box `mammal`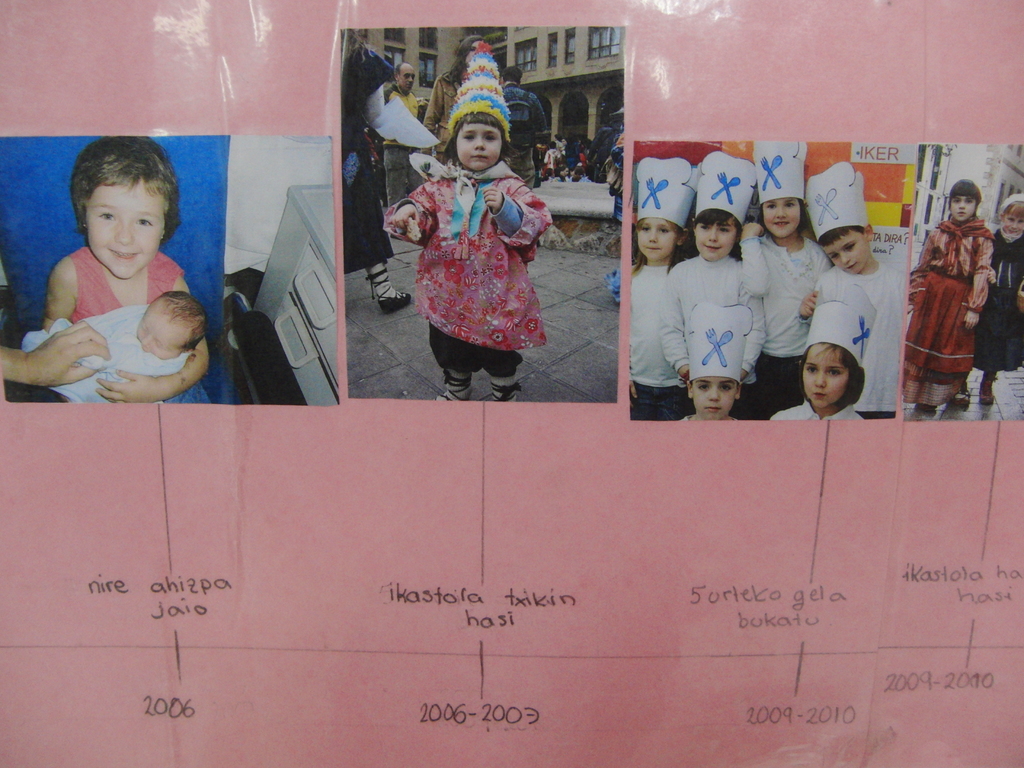
box=[626, 151, 698, 422]
